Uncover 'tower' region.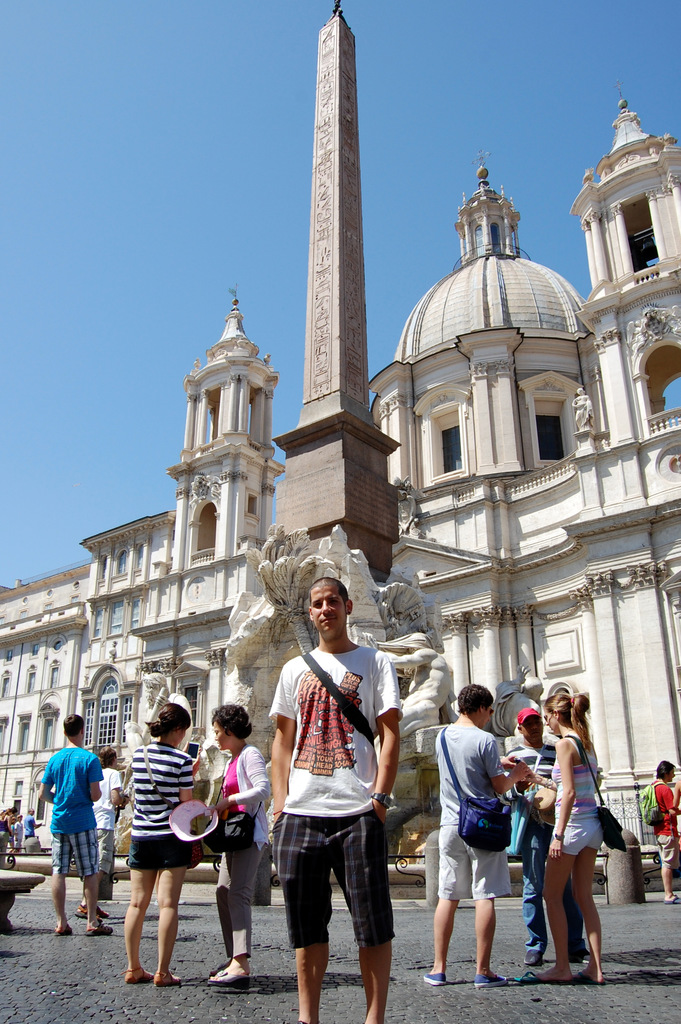
Uncovered: crop(373, 155, 632, 893).
